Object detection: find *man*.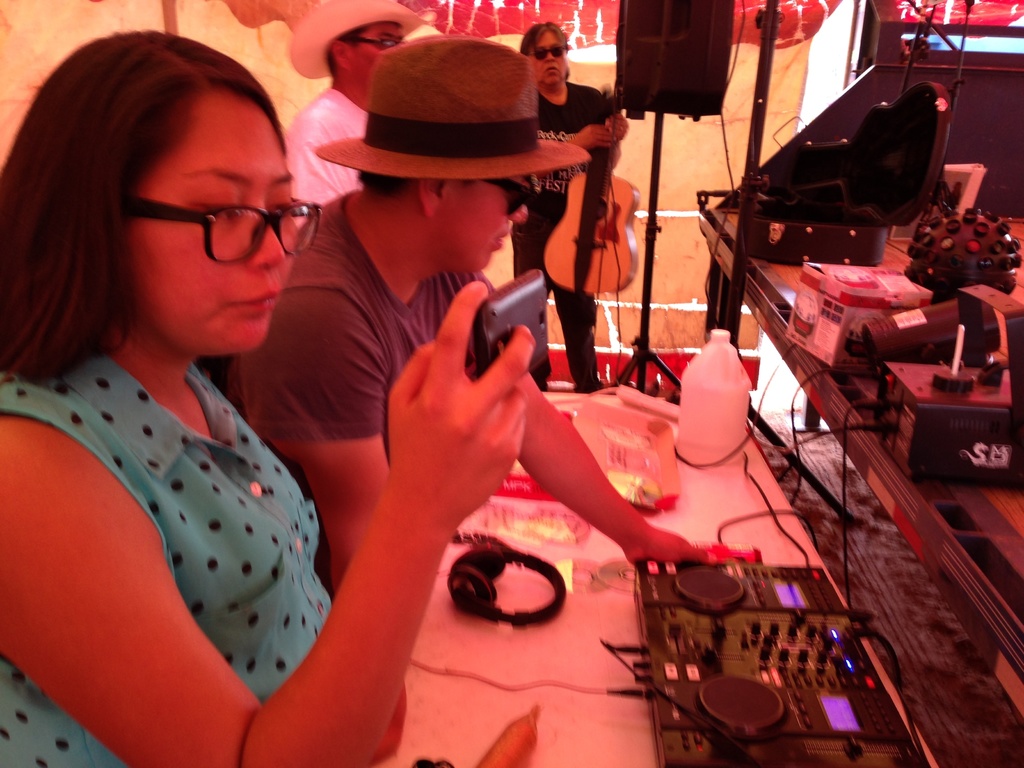
282 0 427 231.
